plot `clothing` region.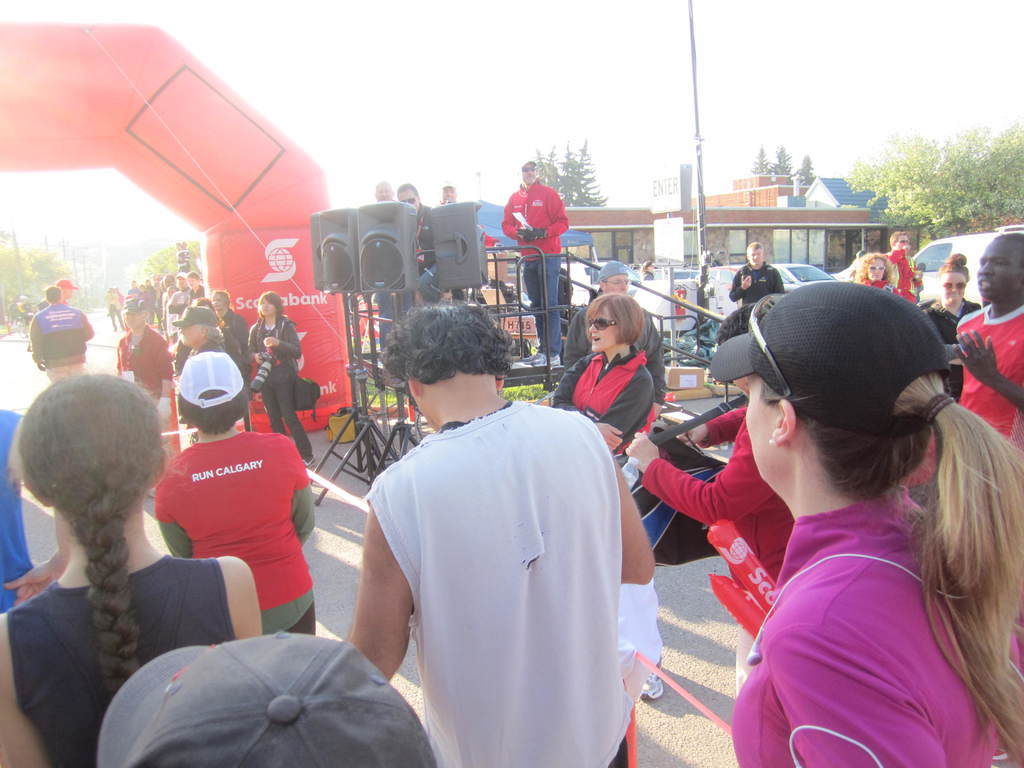
Plotted at rect(952, 300, 1023, 454).
